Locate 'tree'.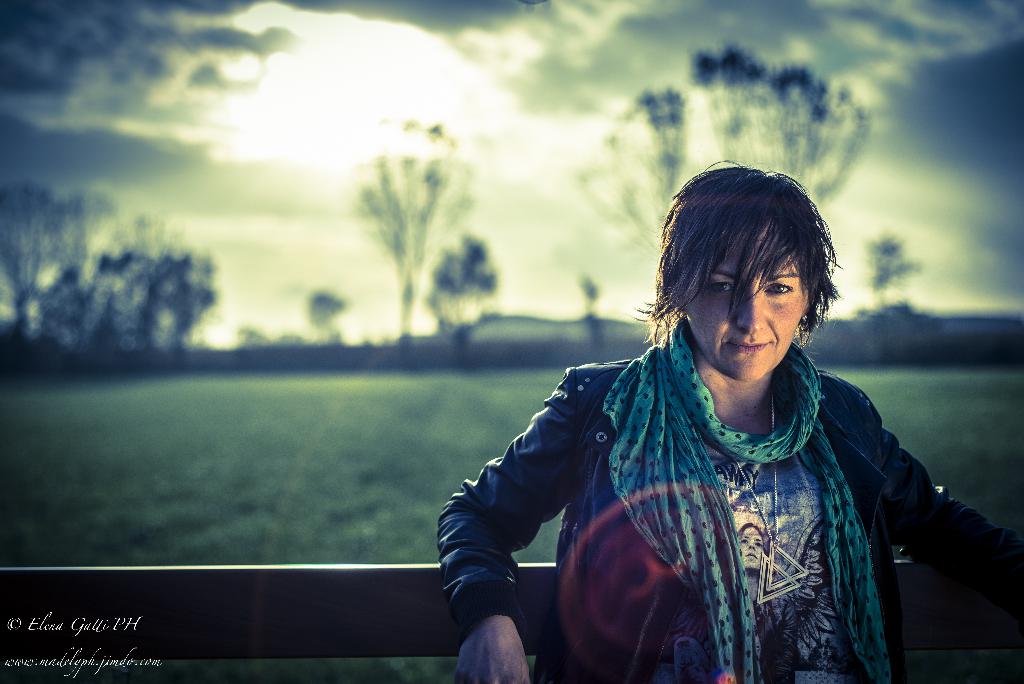
Bounding box: l=358, t=113, r=478, b=366.
